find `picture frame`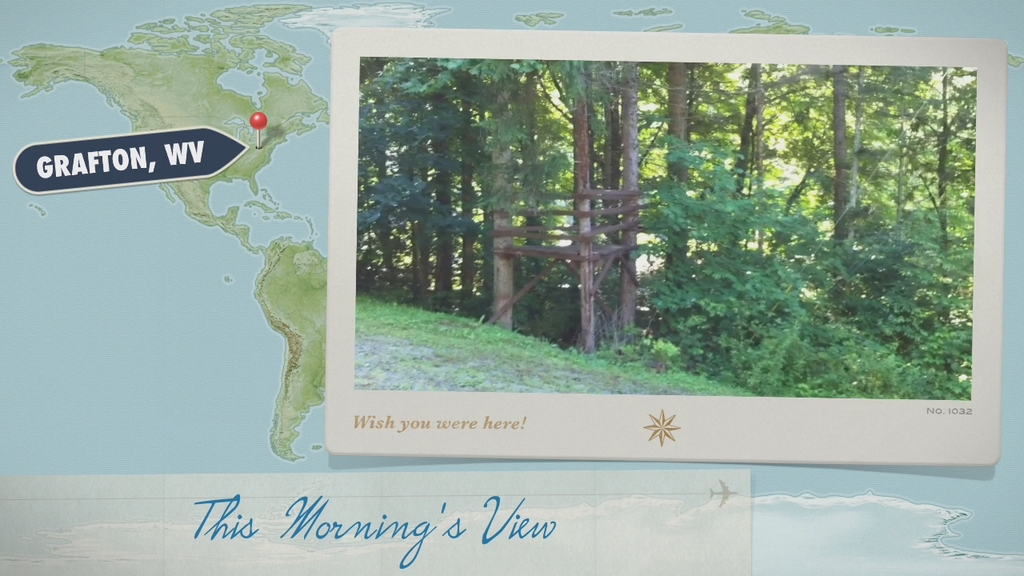
326 26 1006 462
